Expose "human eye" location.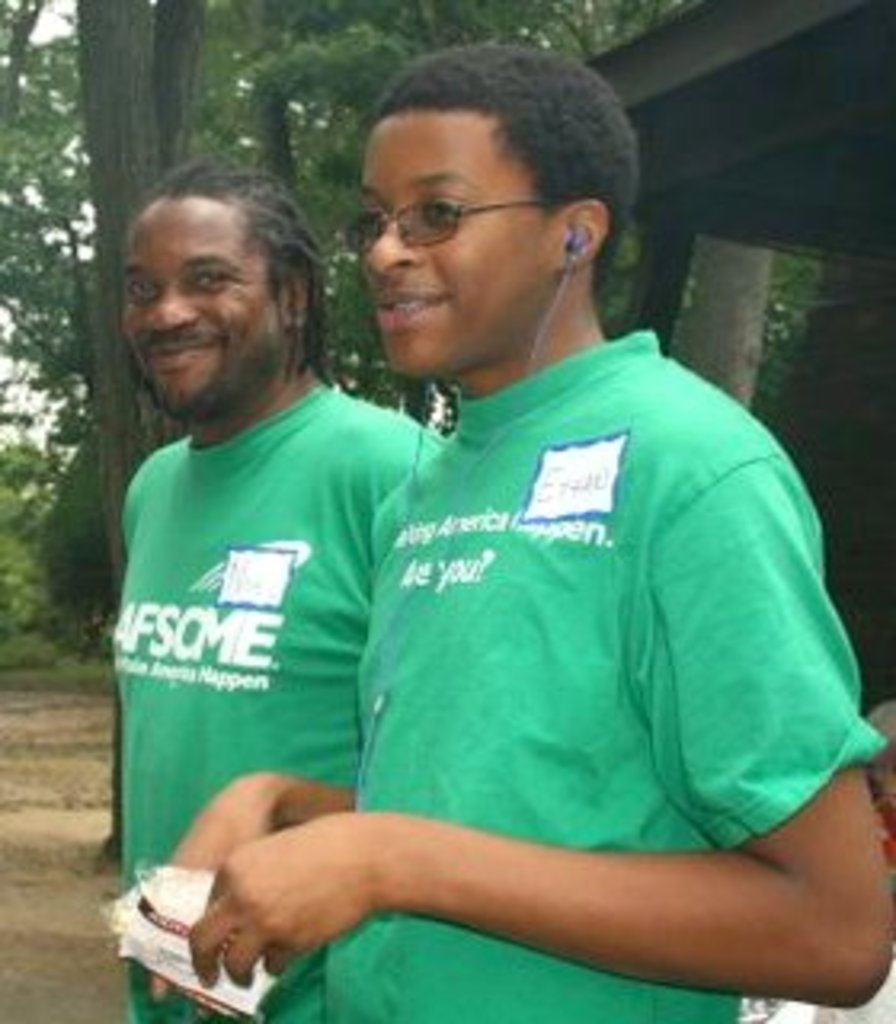
Exposed at <bbox>358, 198, 390, 230</bbox>.
